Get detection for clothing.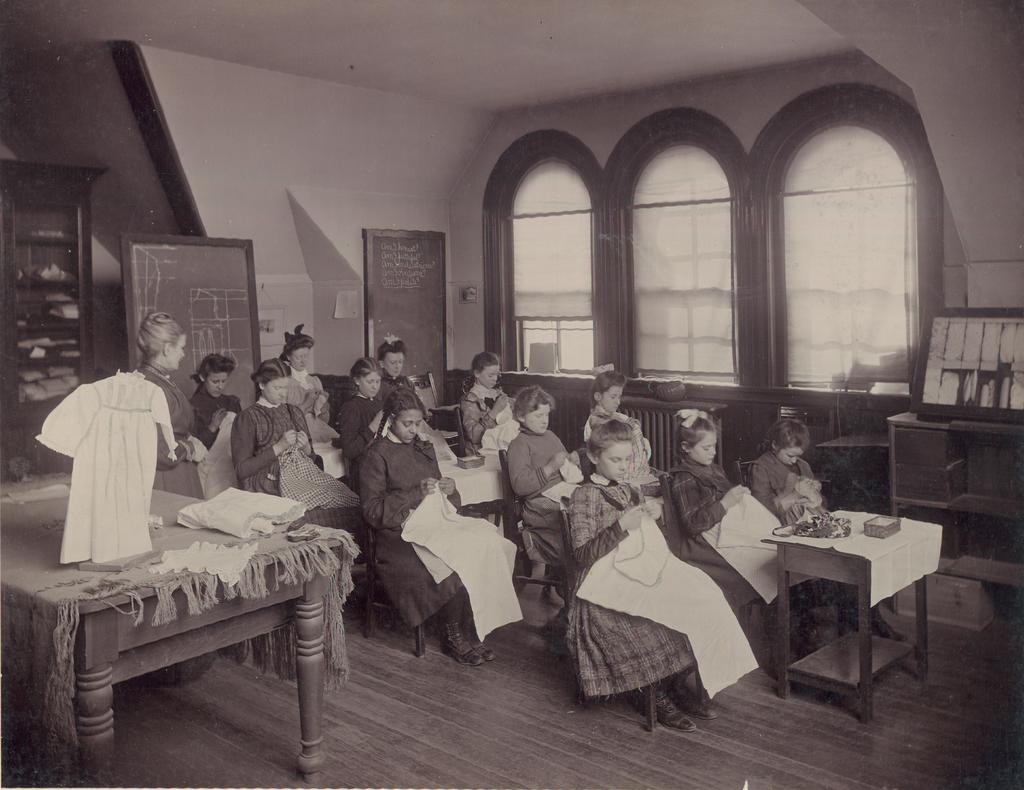
Detection: bbox=[38, 360, 185, 584].
